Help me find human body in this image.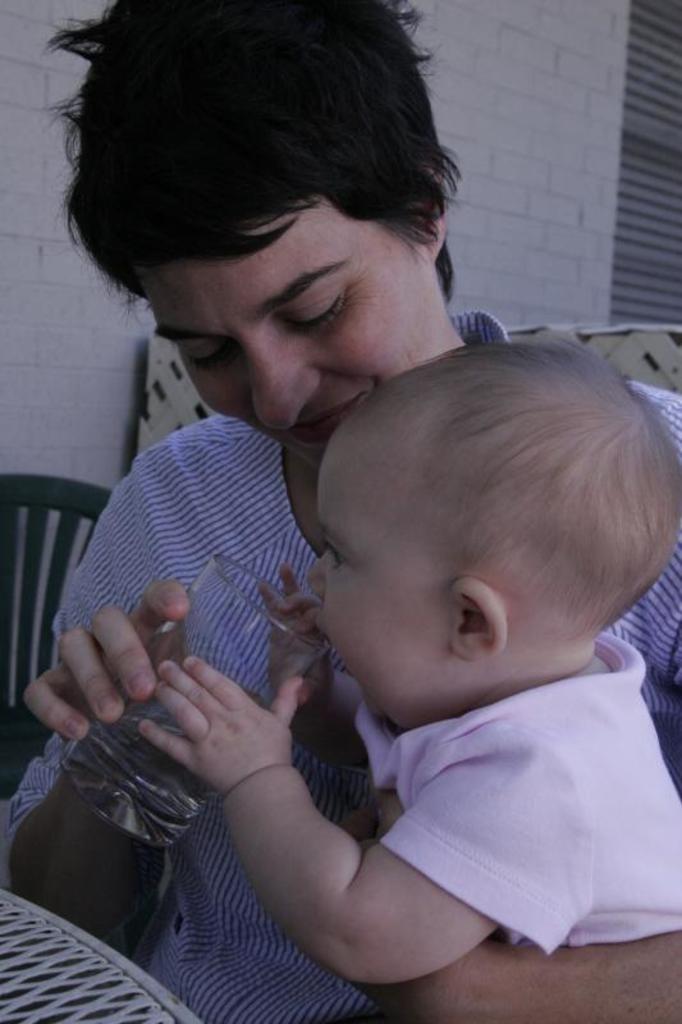
Found it: Rect(8, 376, 681, 1023).
